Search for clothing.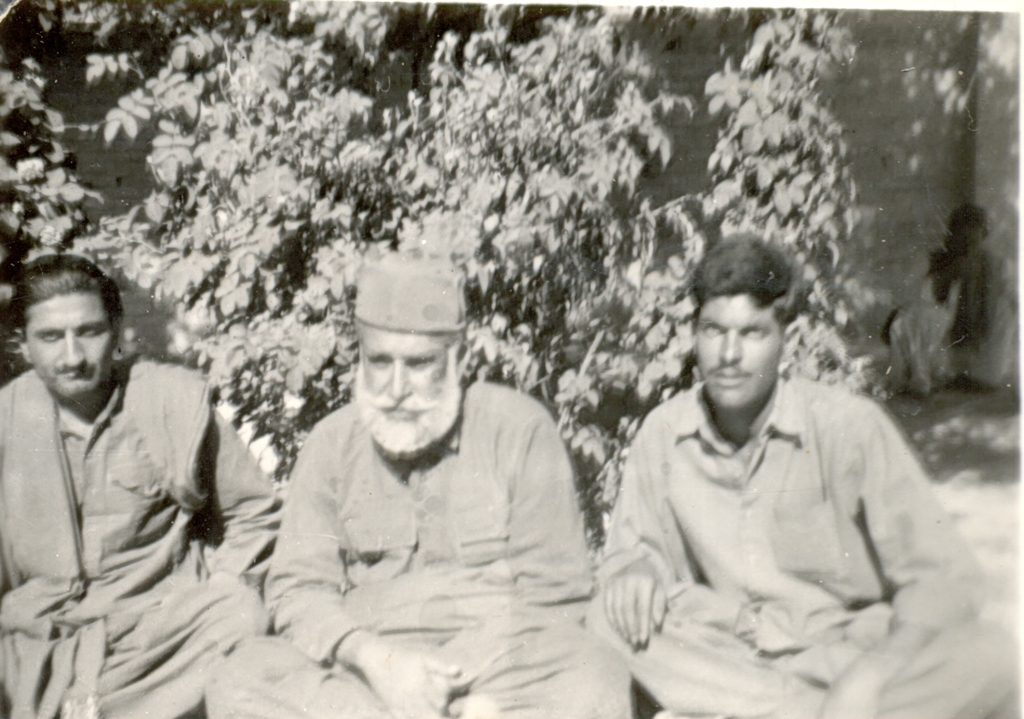
Found at (205,383,633,718).
